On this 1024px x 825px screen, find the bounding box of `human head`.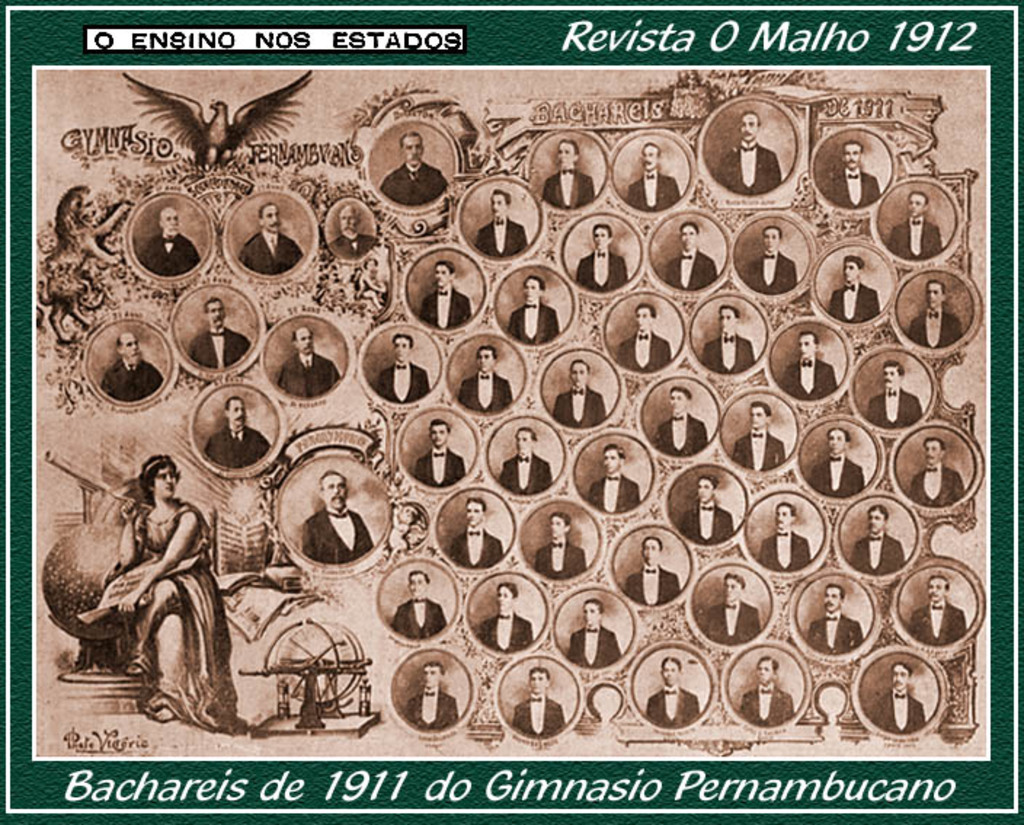
Bounding box: <bbox>639, 143, 657, 172</bbox>.
